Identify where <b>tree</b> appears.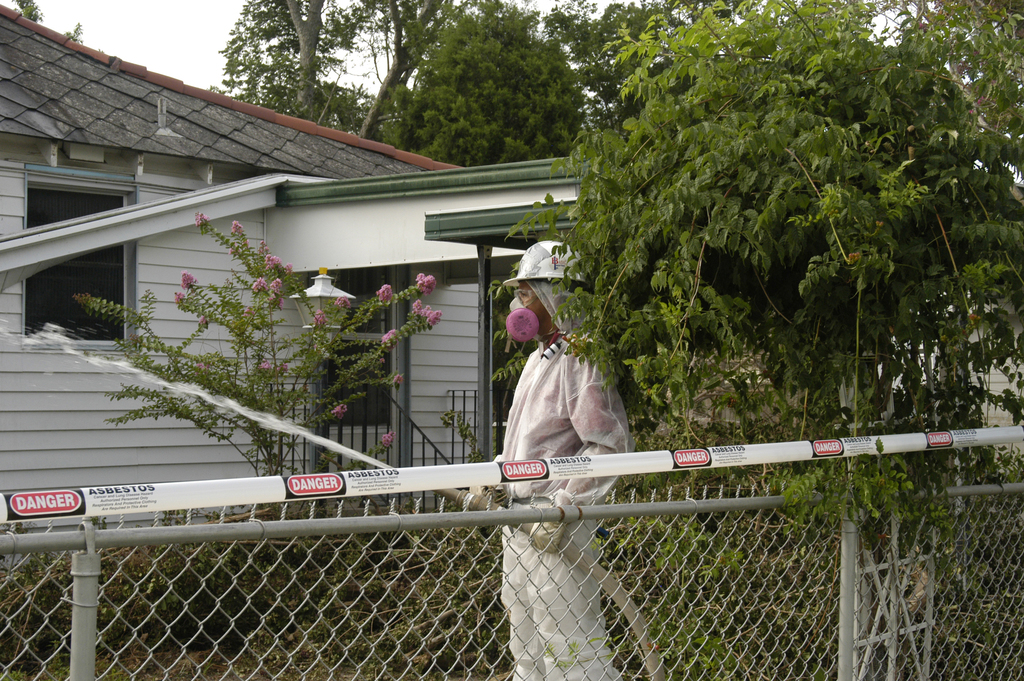
Appears at (x1=9, y1=0, x2=89, y2=45).
